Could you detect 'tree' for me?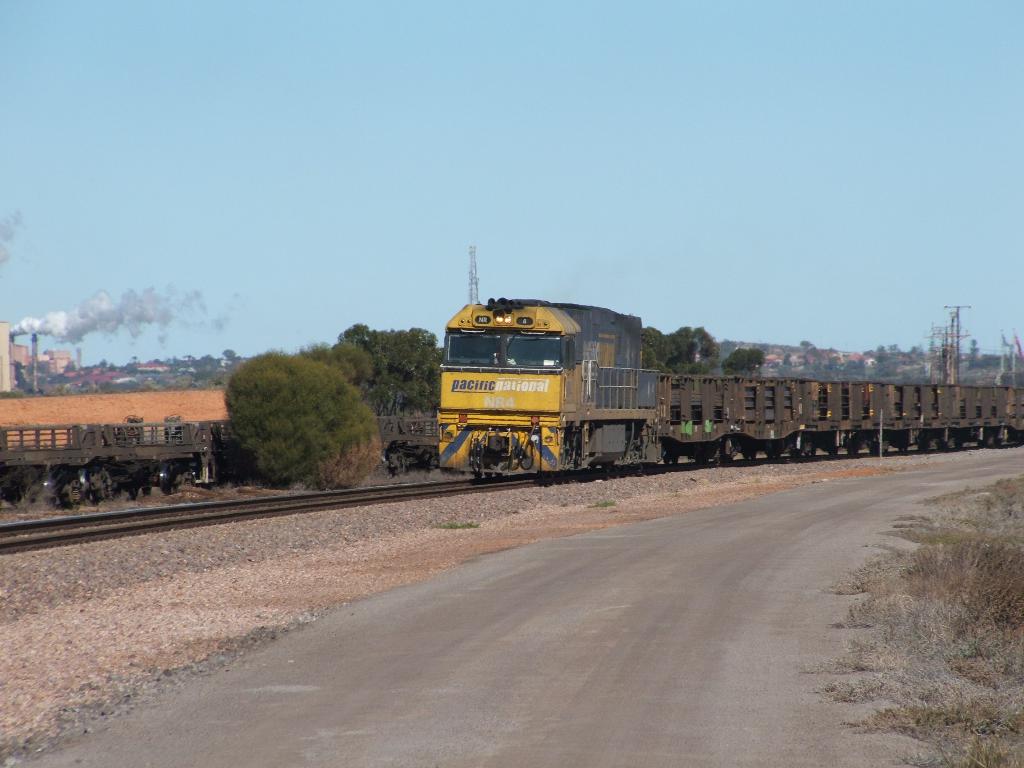
Detection result: crop(784, 351, 793, 369).
